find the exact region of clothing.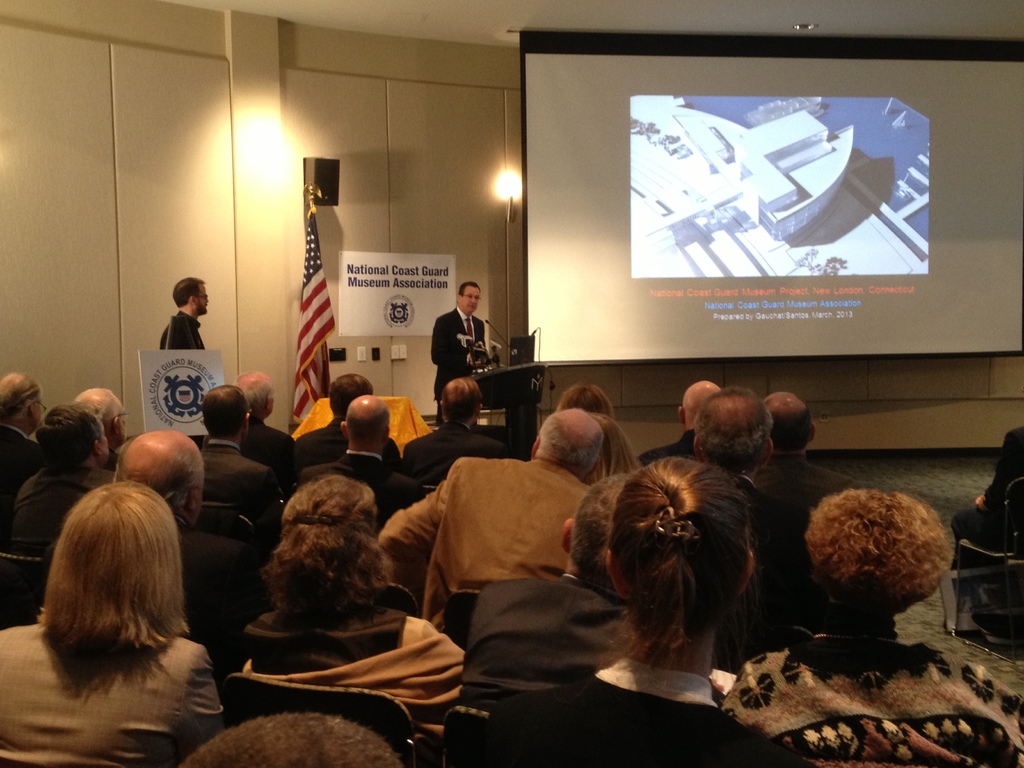
Exact region: [153,318,220,362].
